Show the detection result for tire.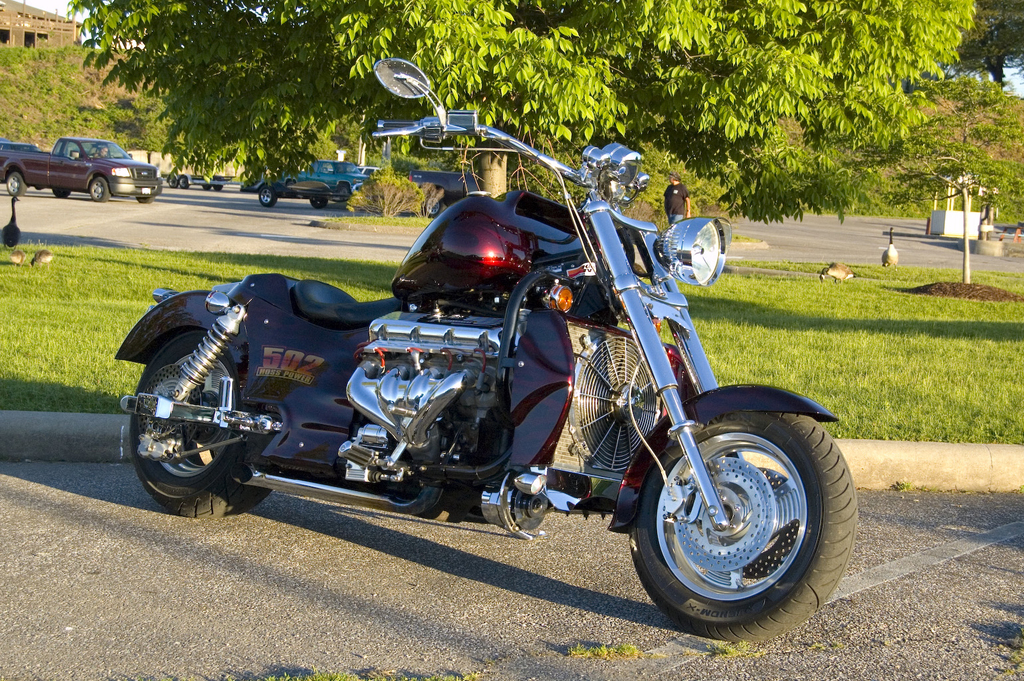
<box>50,188,70,199</box>.
